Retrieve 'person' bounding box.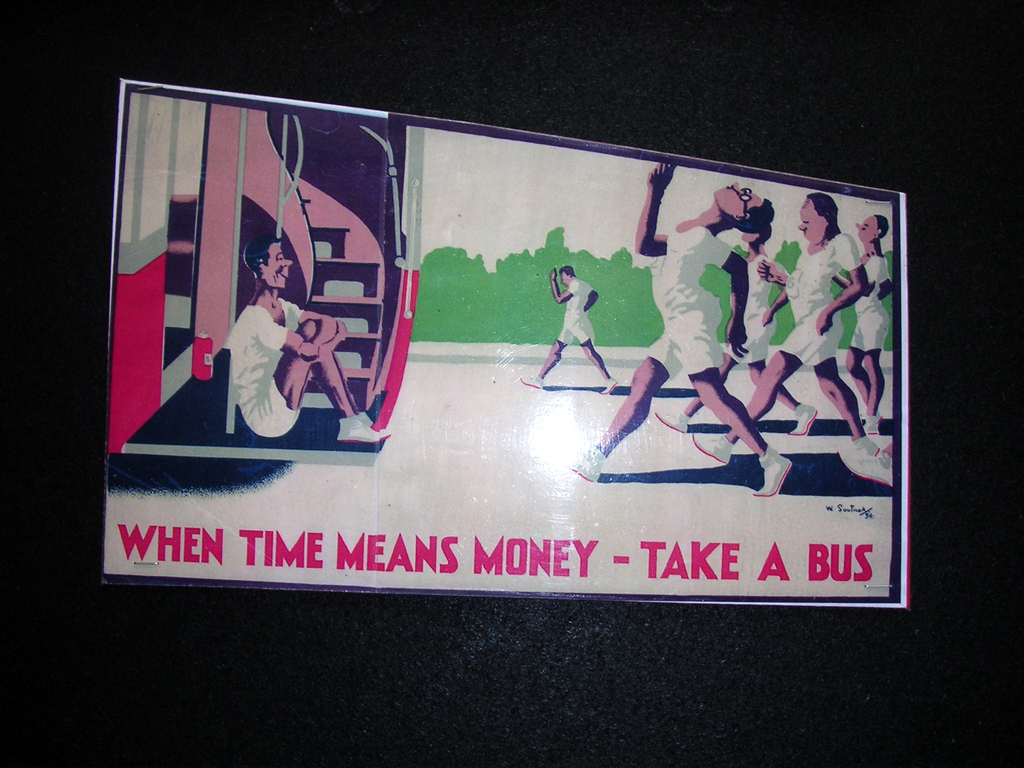
Bounding box: <box>831,210,890,434</box>.
